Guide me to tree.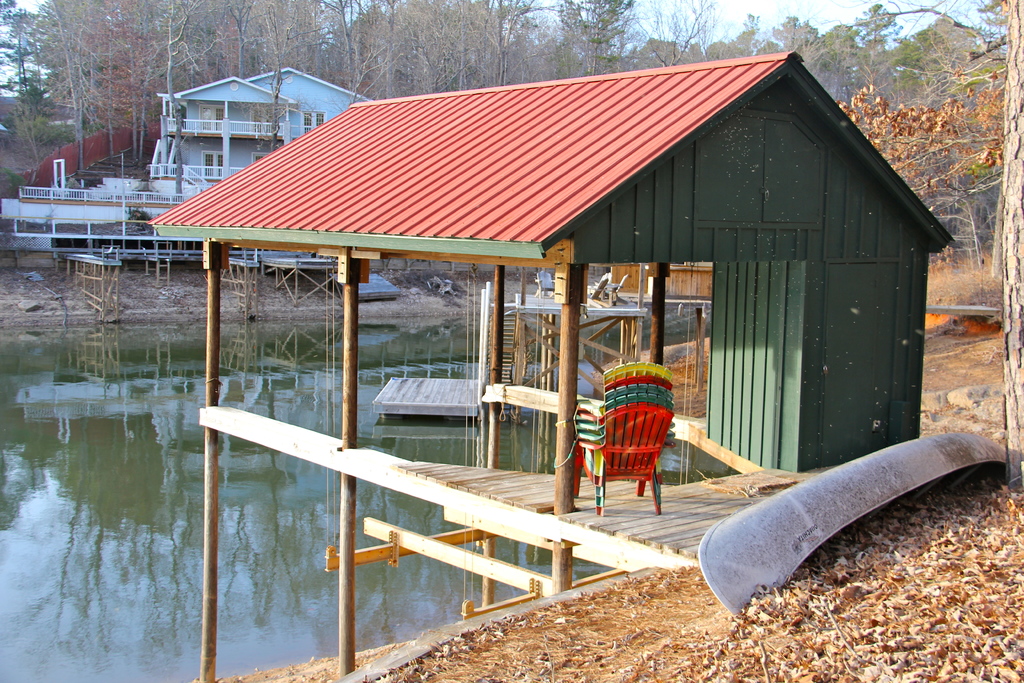
Guidance: (x1=996, y1=0, x2=1023, y2=498).
